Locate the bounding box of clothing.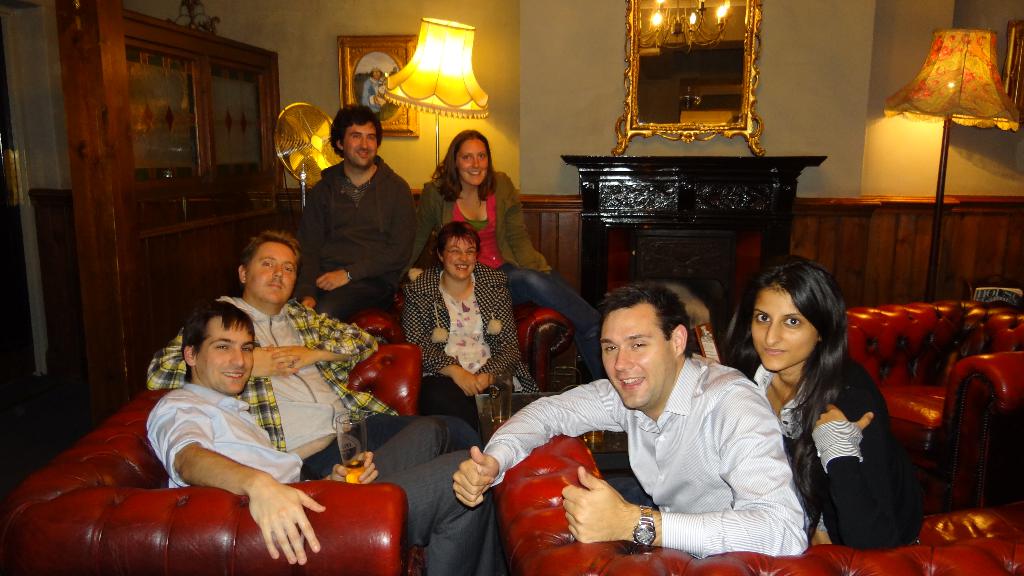
Bounding box: [x1=408, y1=164, x2=611, y2=371].
